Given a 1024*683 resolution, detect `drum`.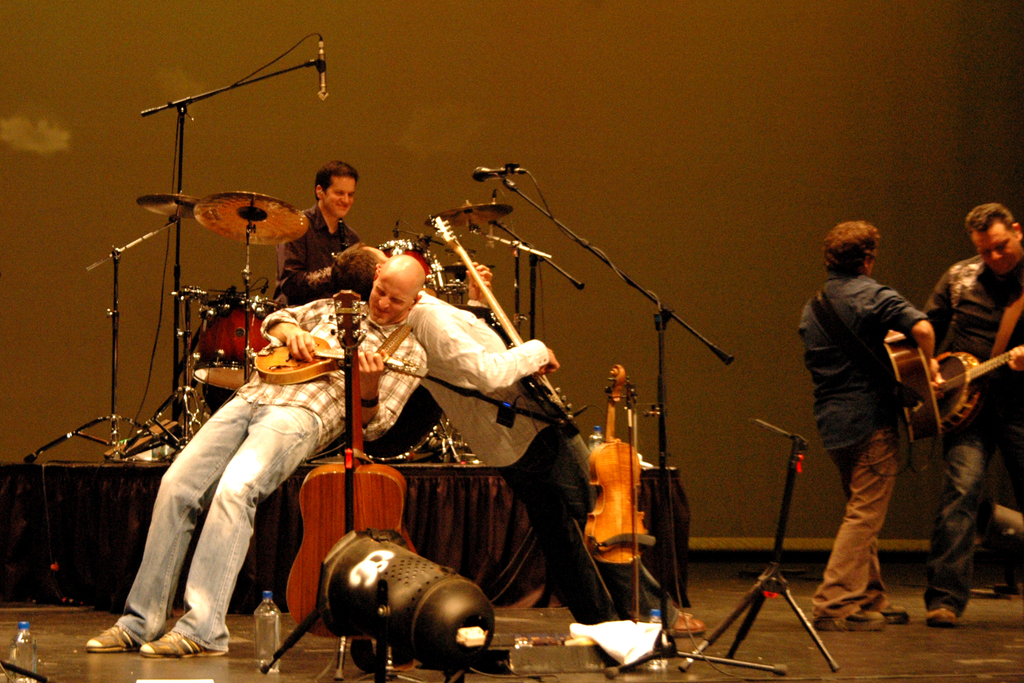
x1=191 y1=296 x2=285 y2=392.
